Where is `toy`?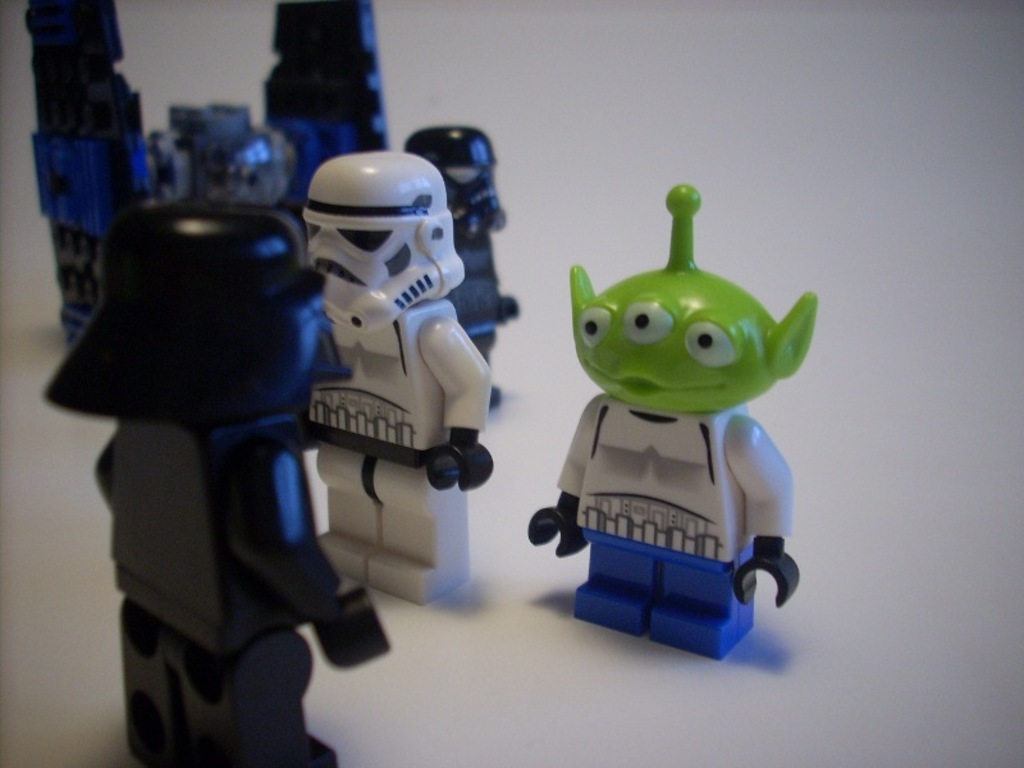
(left=40, top=207, right=326, bottom=767).
